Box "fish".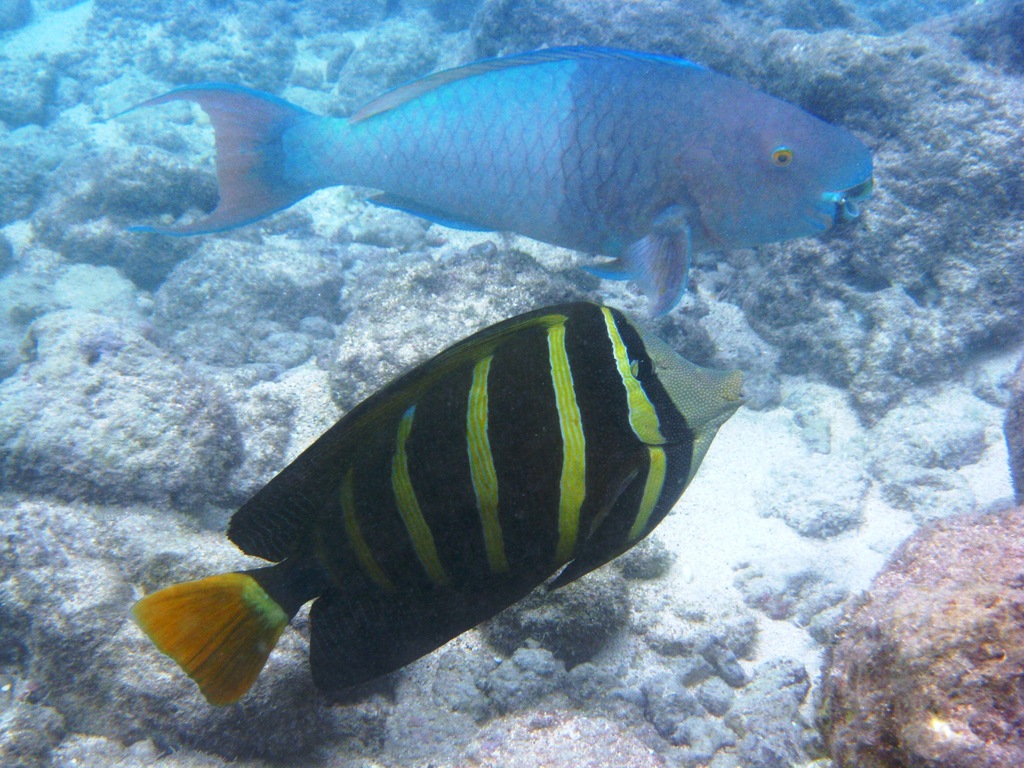
<bbox>171, 266, 767, 740</bbox>.
